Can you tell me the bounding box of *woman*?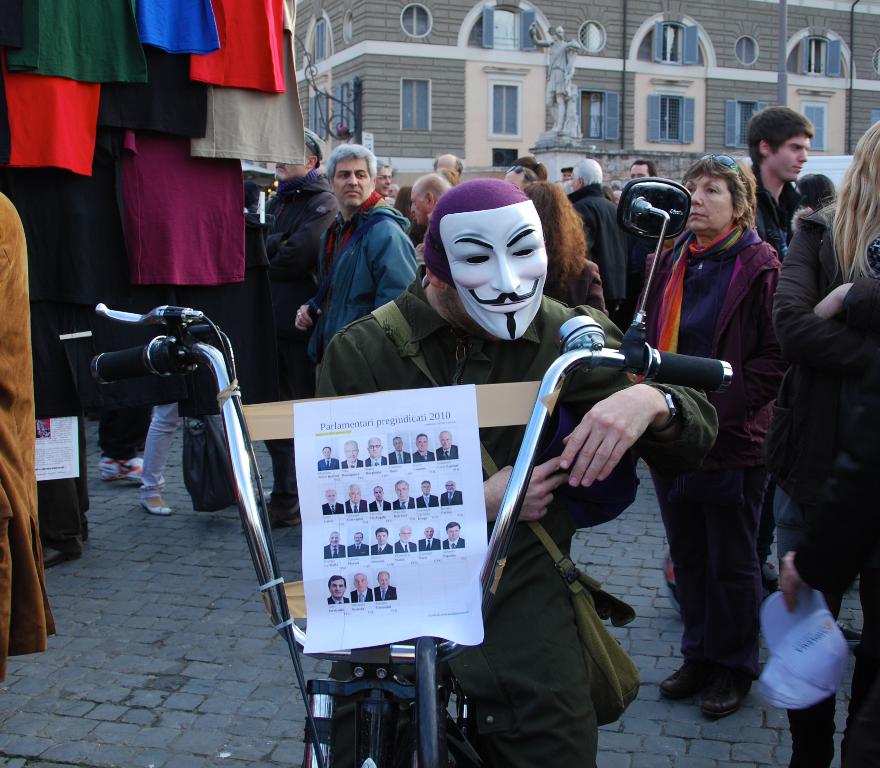
x1=795, y1=173, x2=837, y2=213.
